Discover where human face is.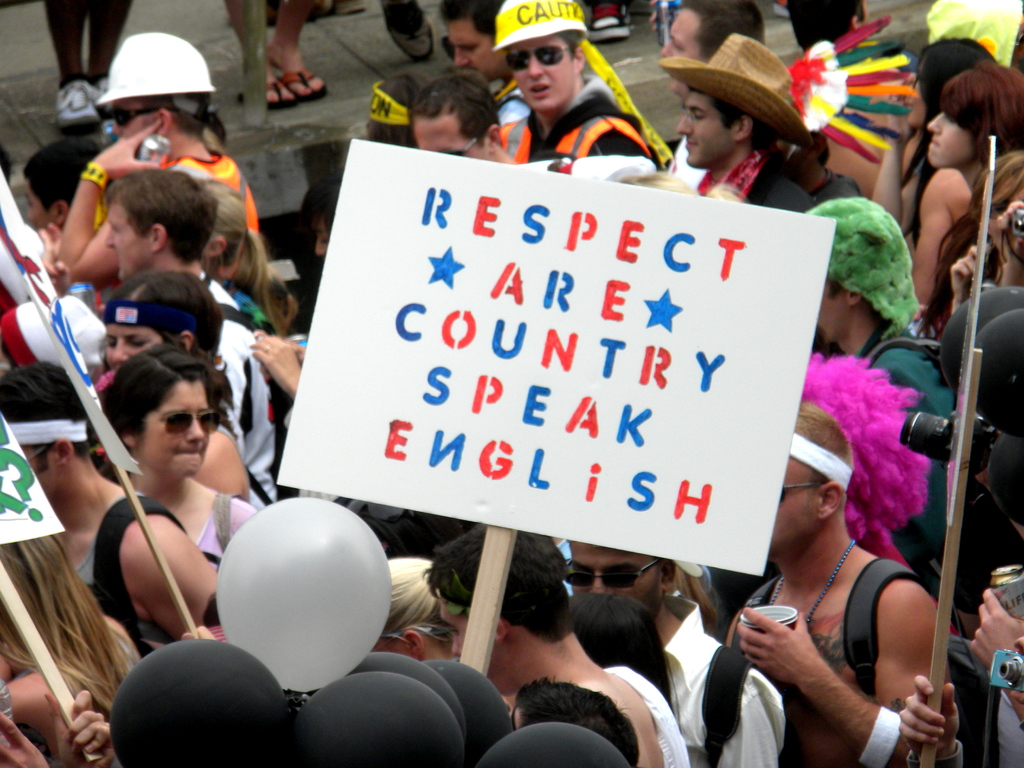
Discovered at bbox=(122, 373, 211, 491).
